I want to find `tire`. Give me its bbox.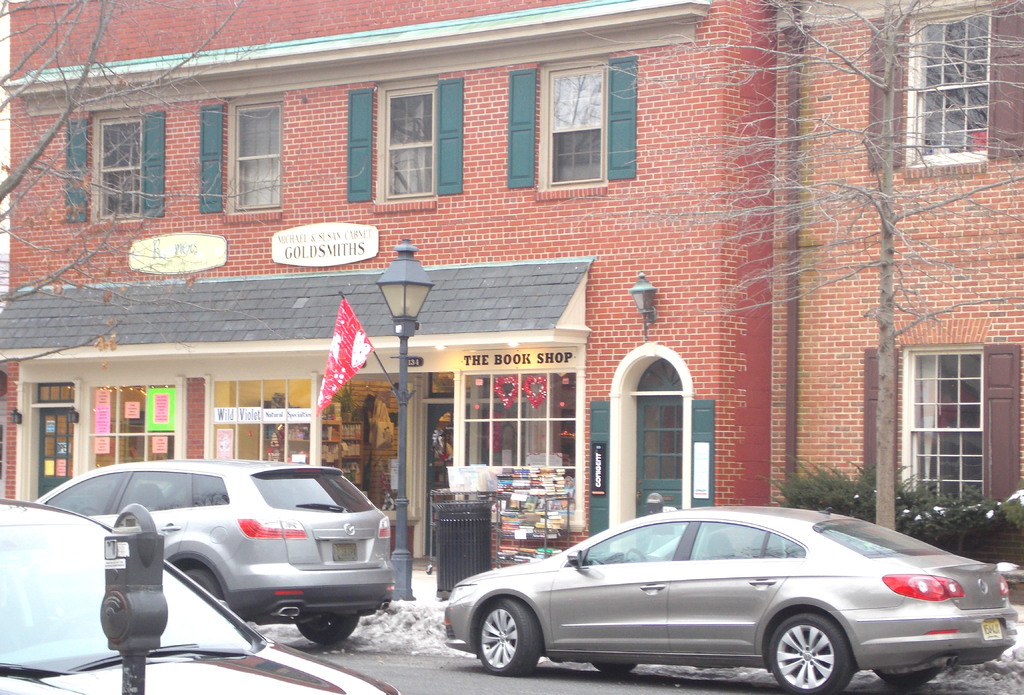
[x1=769, y1=609, x2=852, y2=694].
